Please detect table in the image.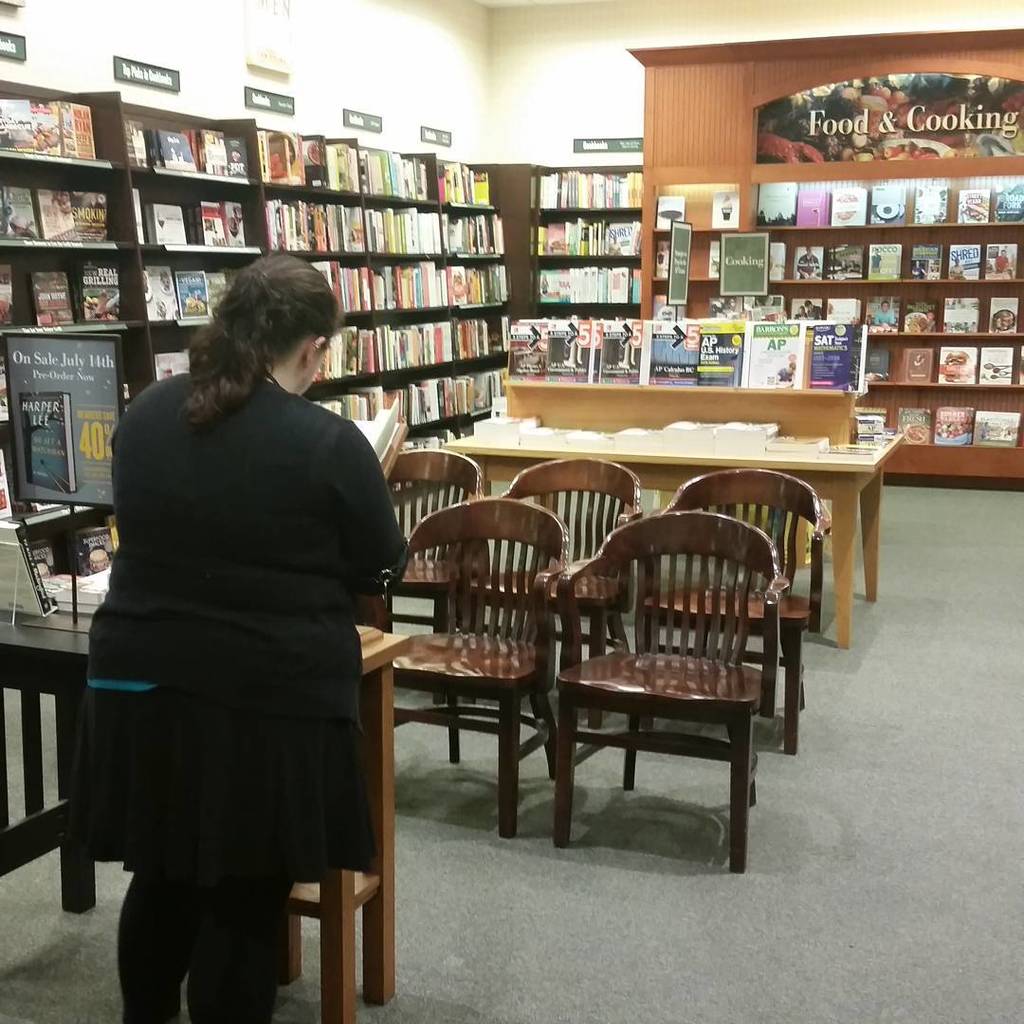
box=[429, 339, 939, 676].
